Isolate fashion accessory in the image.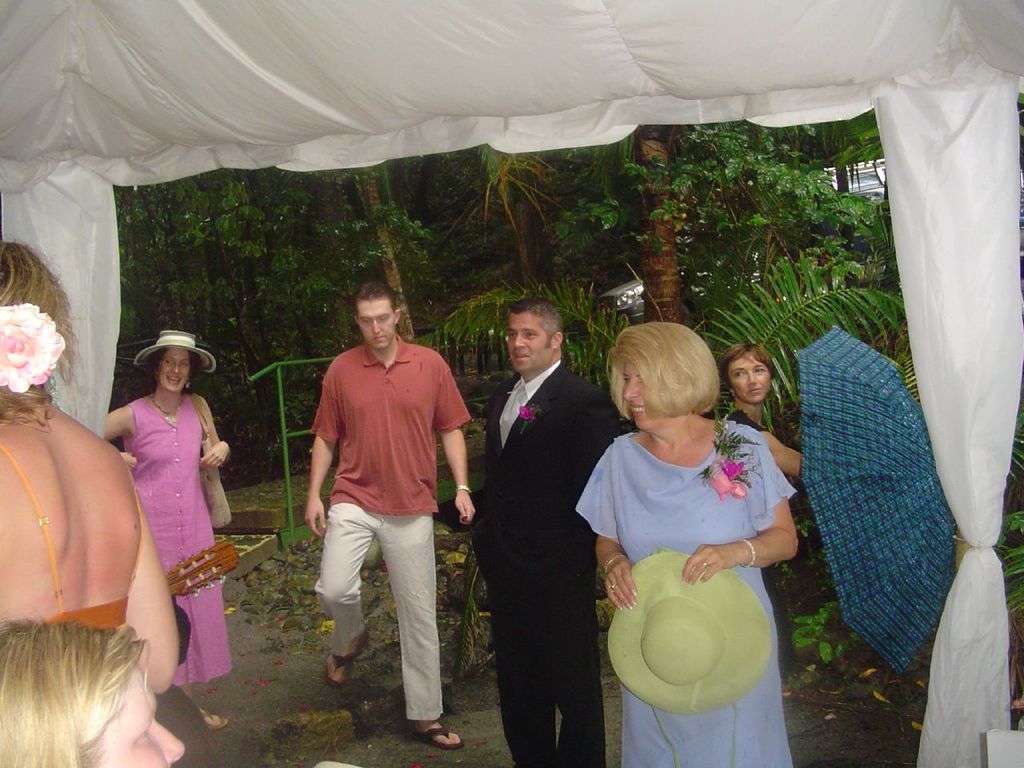
Isolated region: 414,721,464,751.
